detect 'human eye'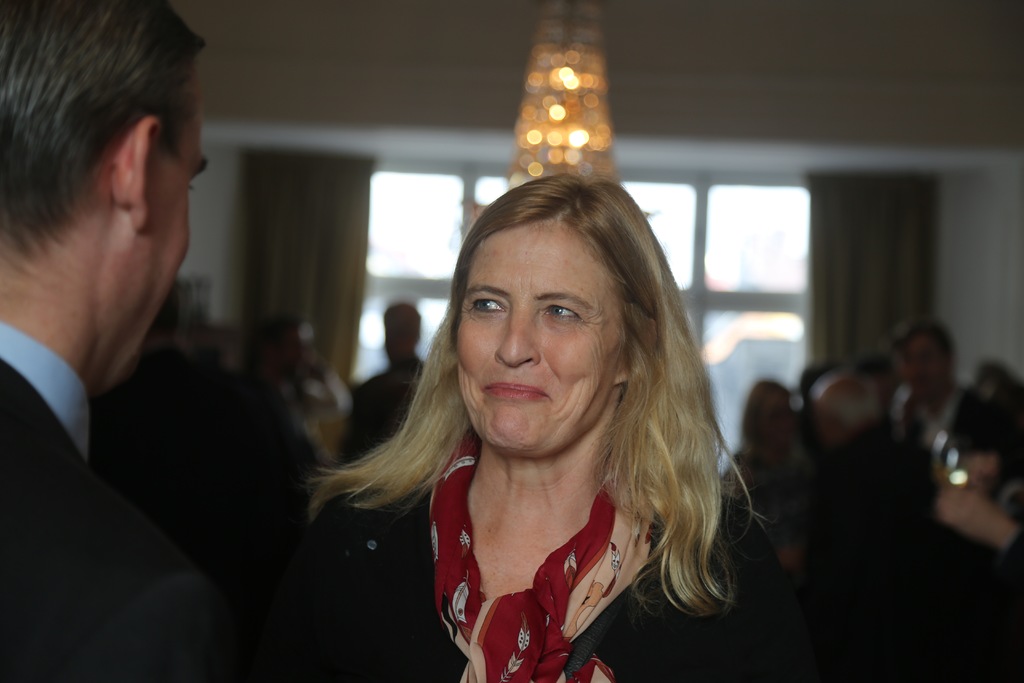
[467, 291, 509, 317]
